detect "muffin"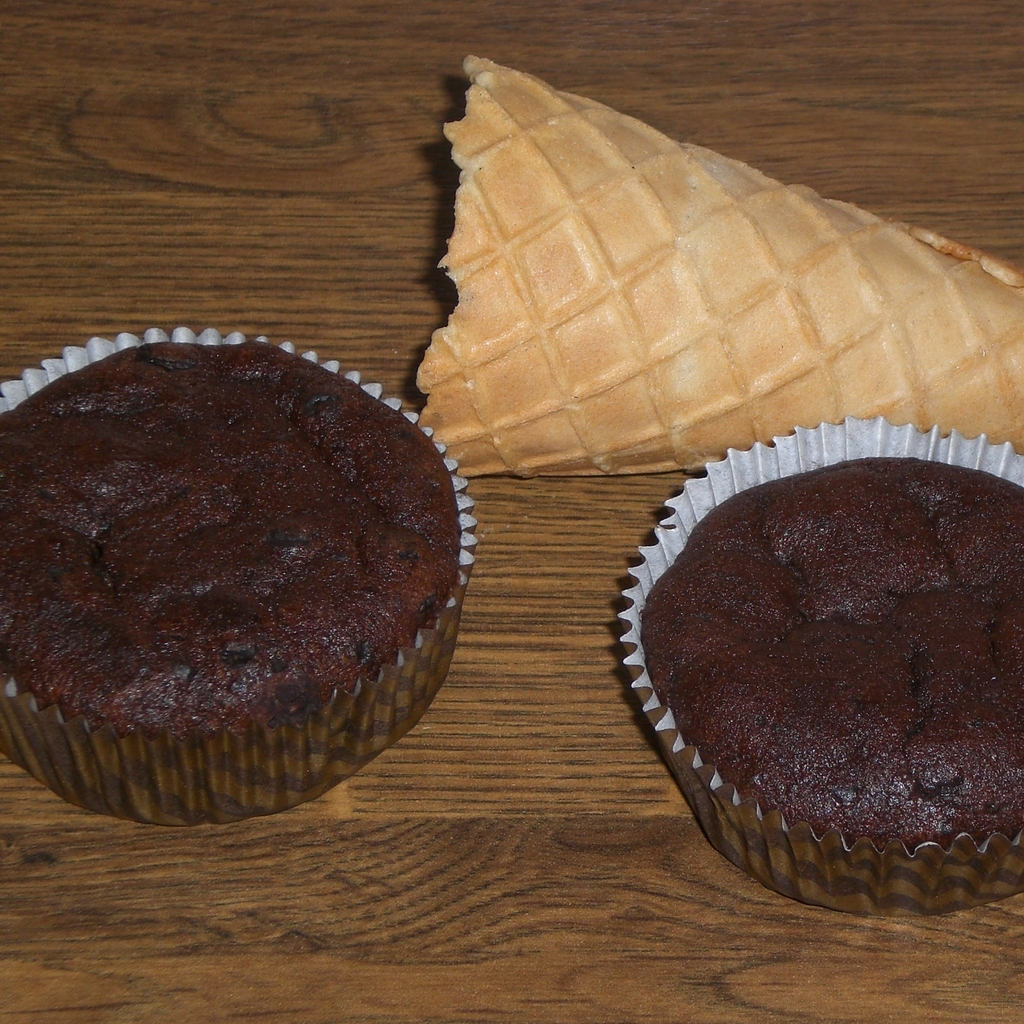
(0,328,481,826)
